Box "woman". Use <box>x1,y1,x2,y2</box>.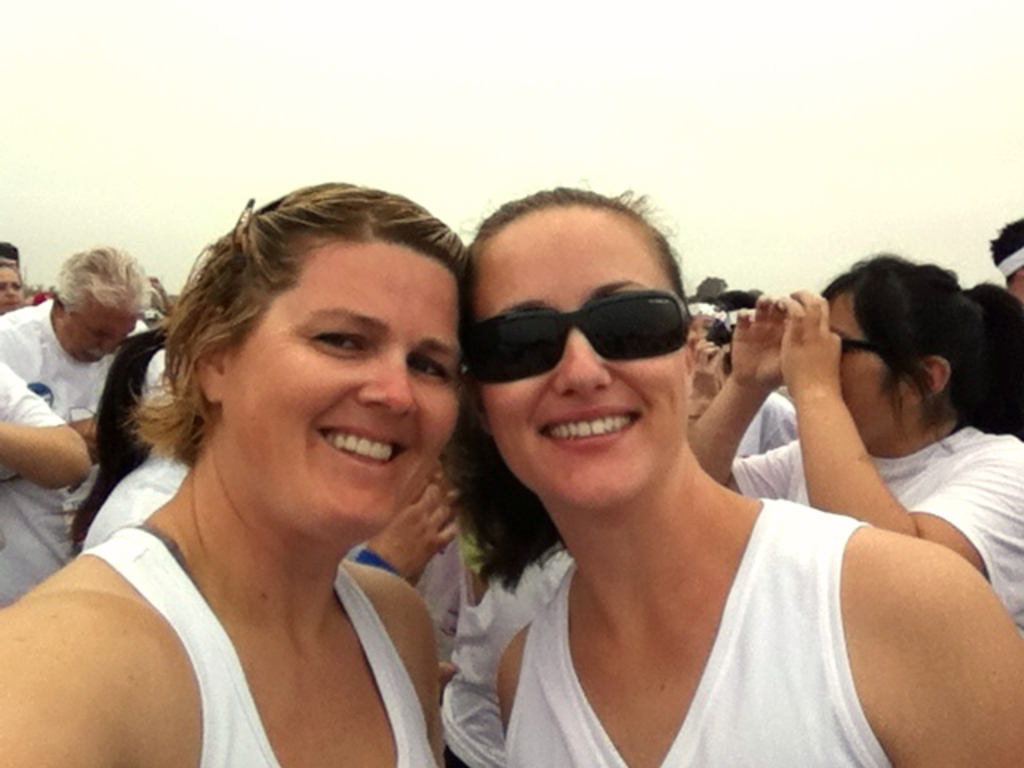
<box>470,184,1022,766</box>.
